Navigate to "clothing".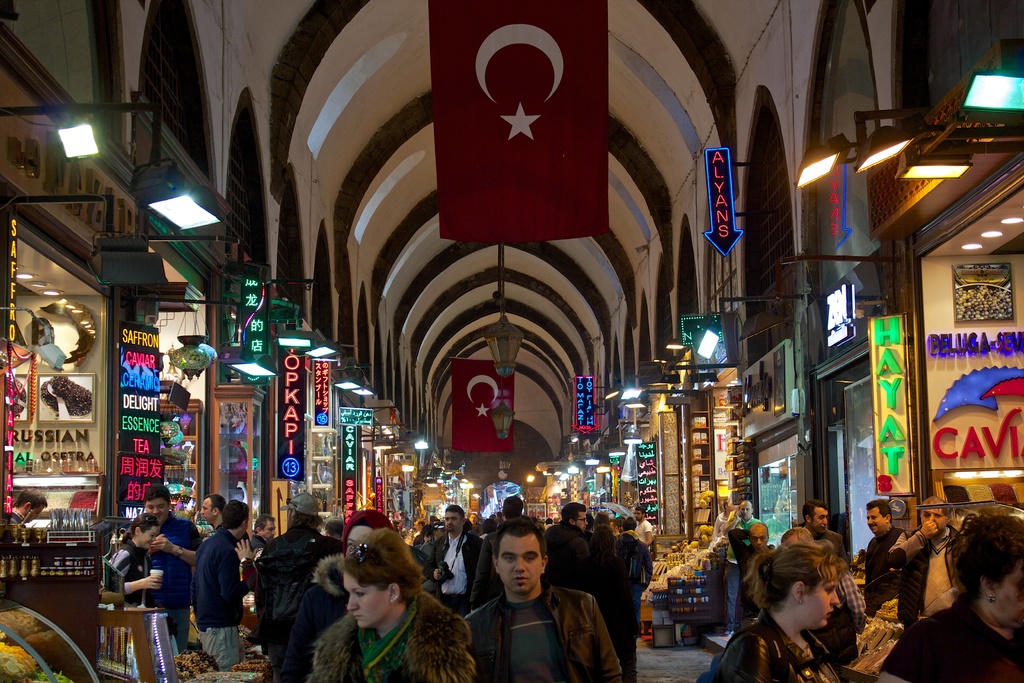
Navigation target: 860 529 906 610.
